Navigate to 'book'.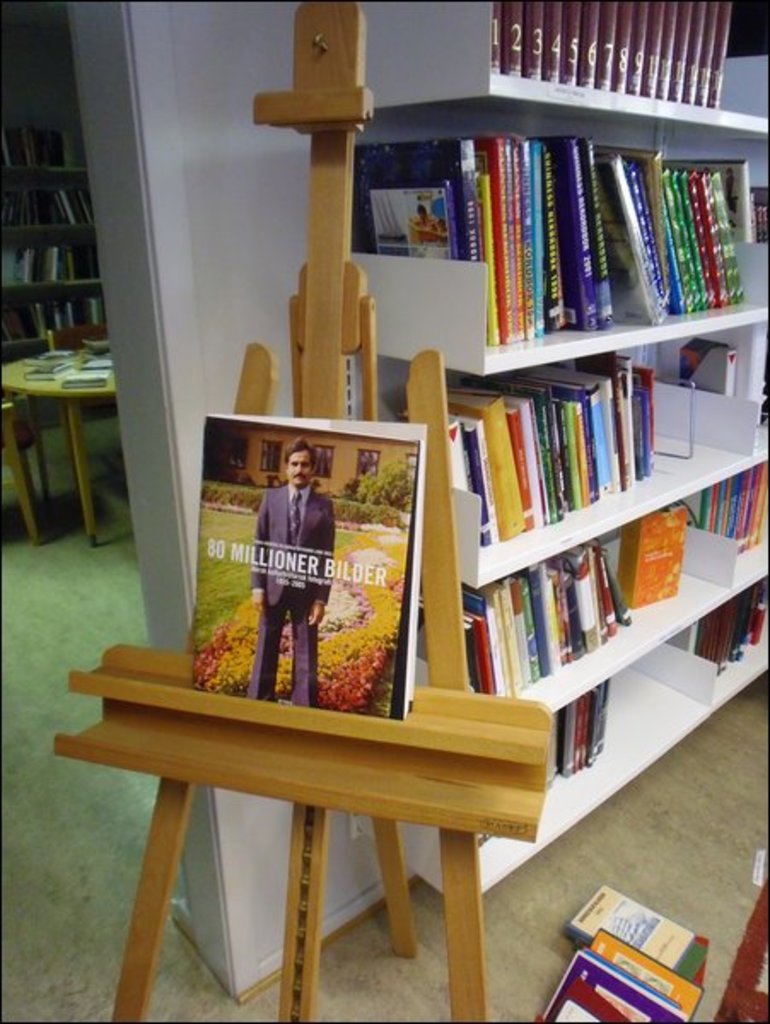
Navigation target: (left=565, top=886, right=710, bottom=992).
